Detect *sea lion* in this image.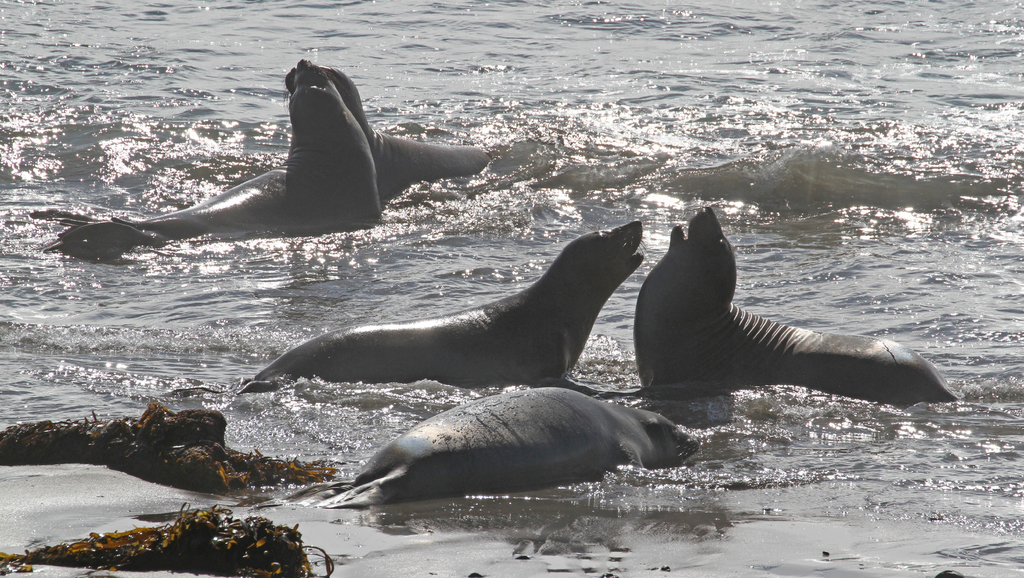
Detection: rect(269, 61, 482, 220).
